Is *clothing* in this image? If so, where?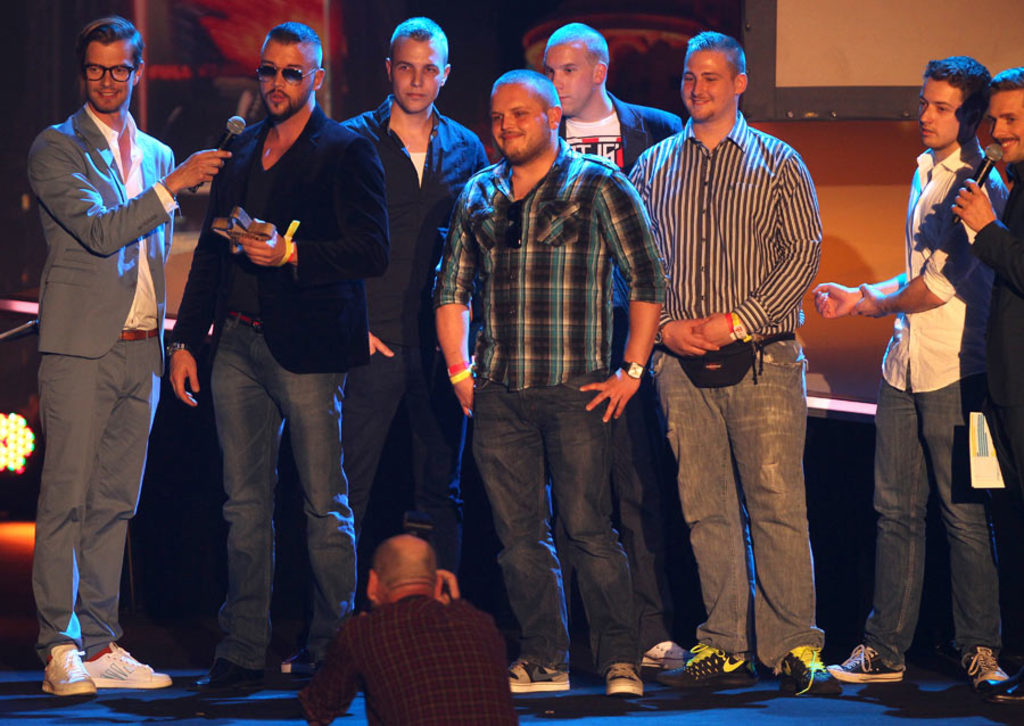
Yes, at bbox=(39, 330, 158, 670).
